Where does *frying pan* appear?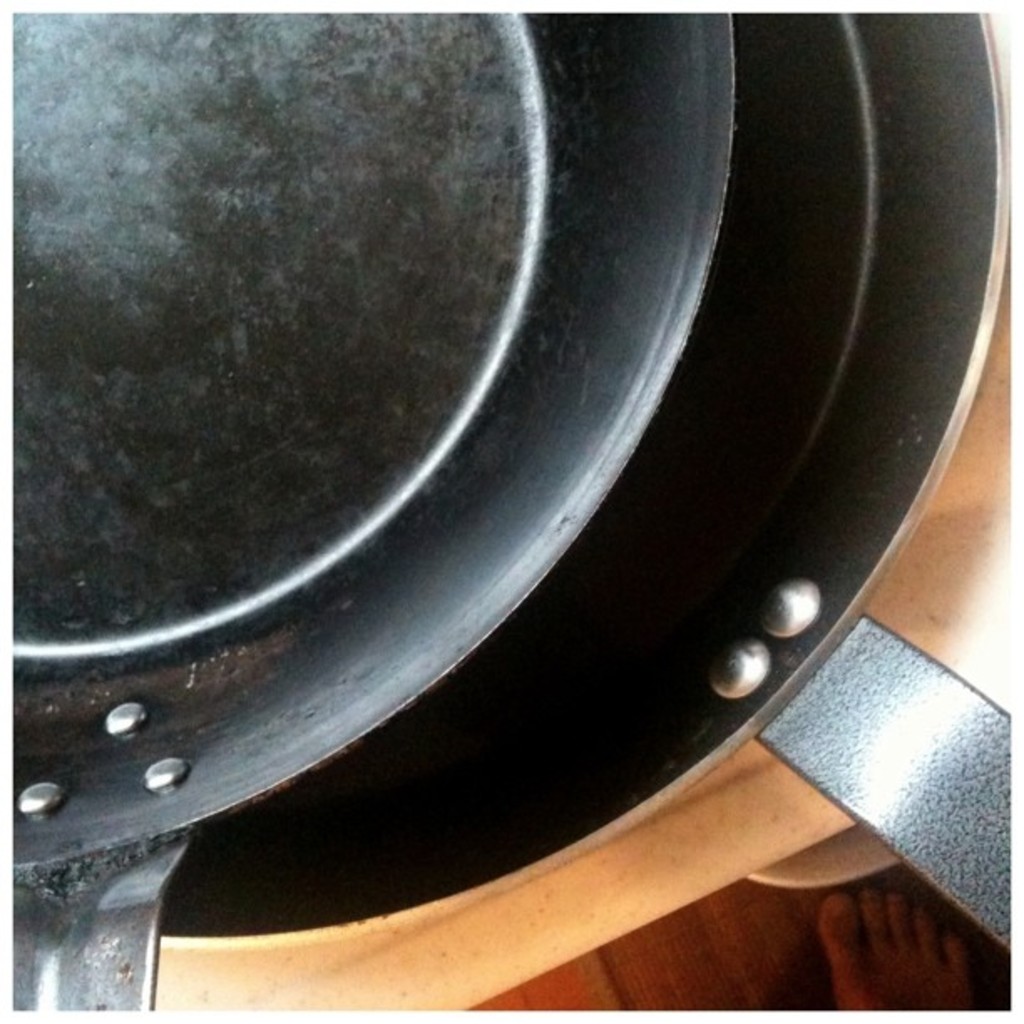
Appears at pyautogui.locateOnScreen(159, 13, 1014, 950).
